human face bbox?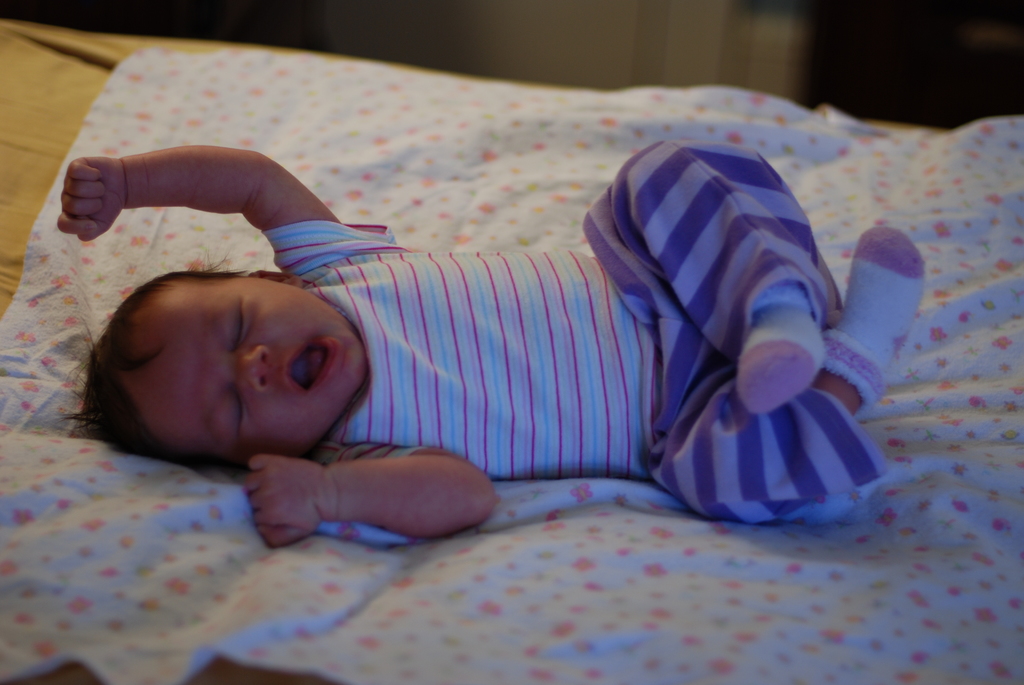
BBox(119, 277, 371, 466)
